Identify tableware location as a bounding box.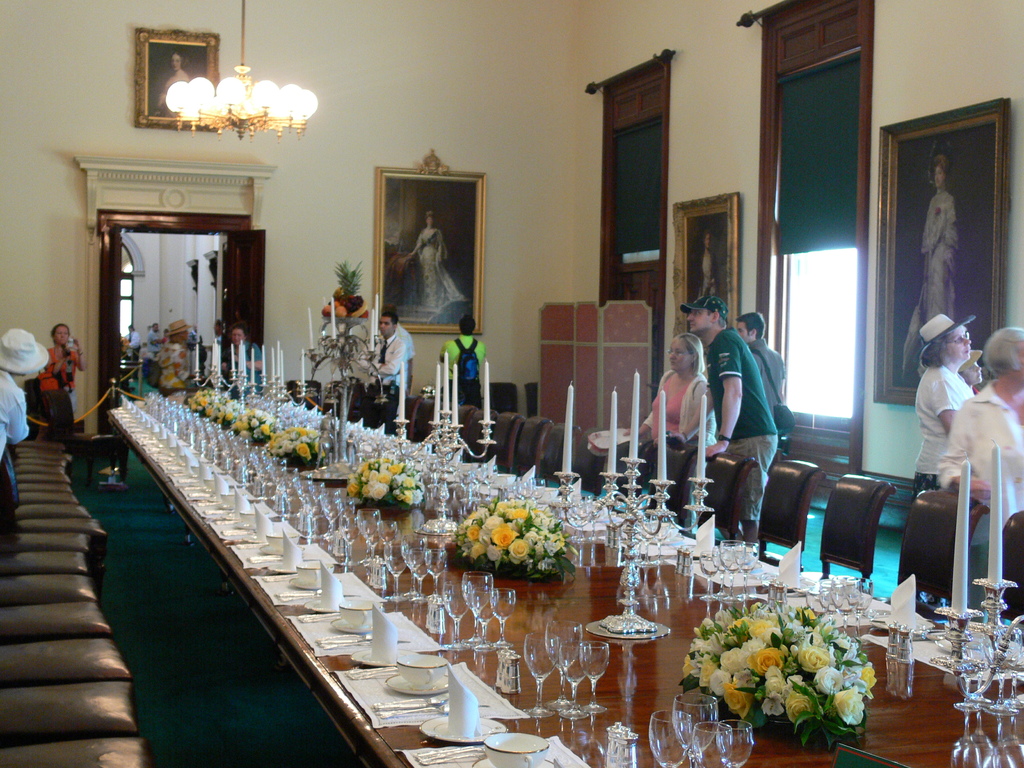
box(456, 566, 493, 648).
